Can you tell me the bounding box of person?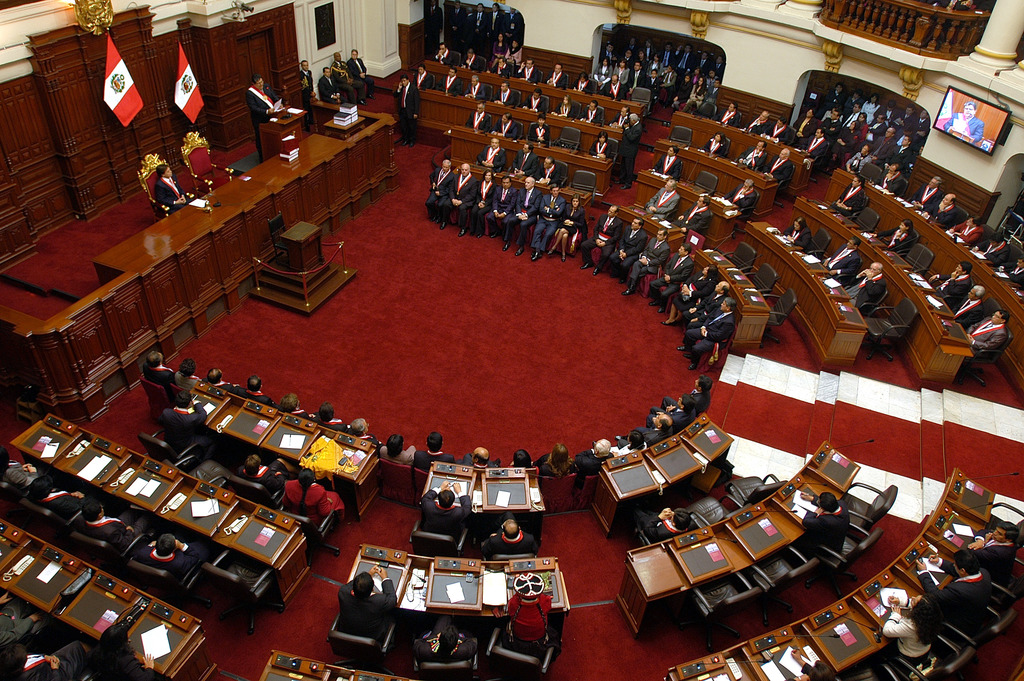
[144, 350, 174, 391].
